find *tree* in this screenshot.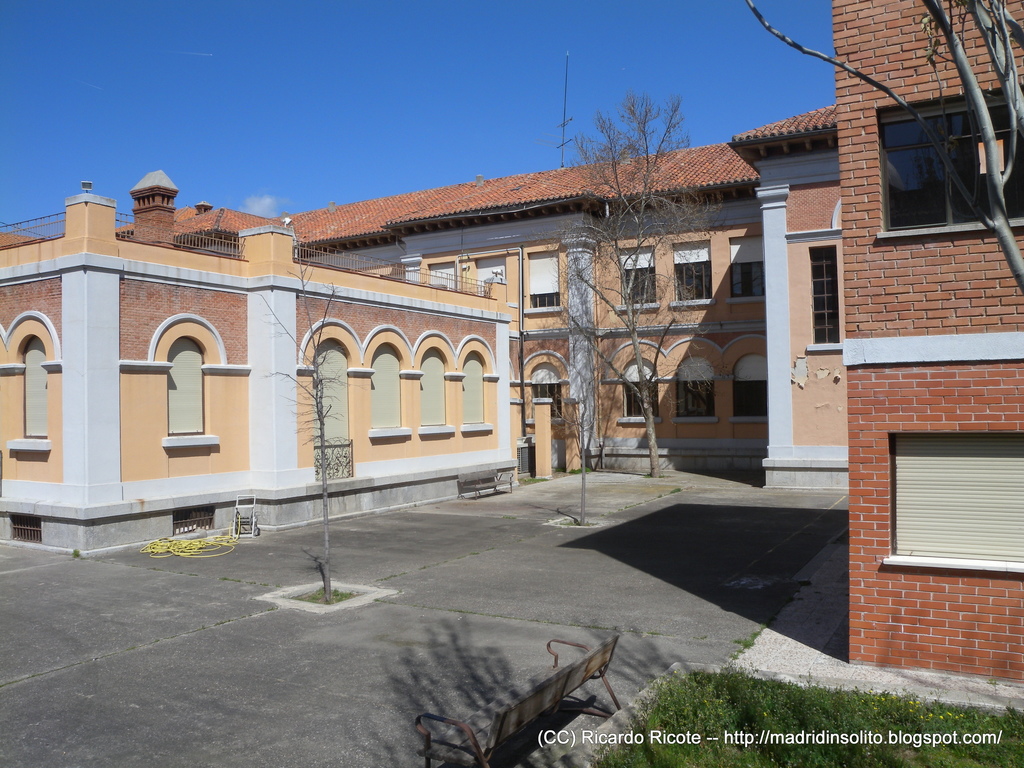
The bounding box for *tree* is (x1=255, y1=239, x2=362, y2=623).
